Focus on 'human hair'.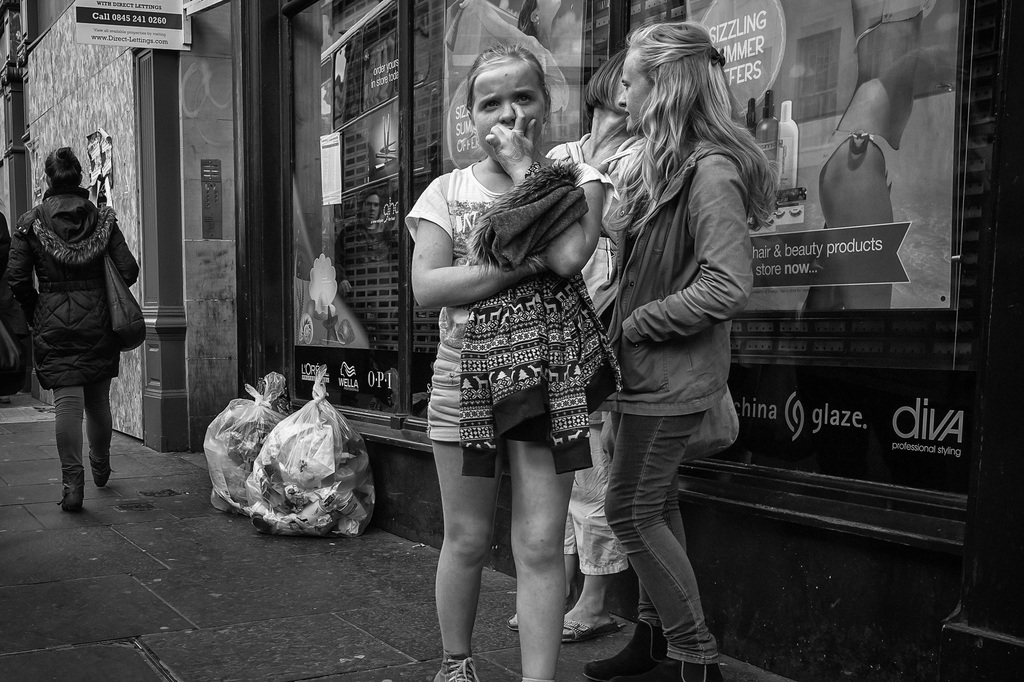
Focused at bbox=[44, 140, 84, 189].
